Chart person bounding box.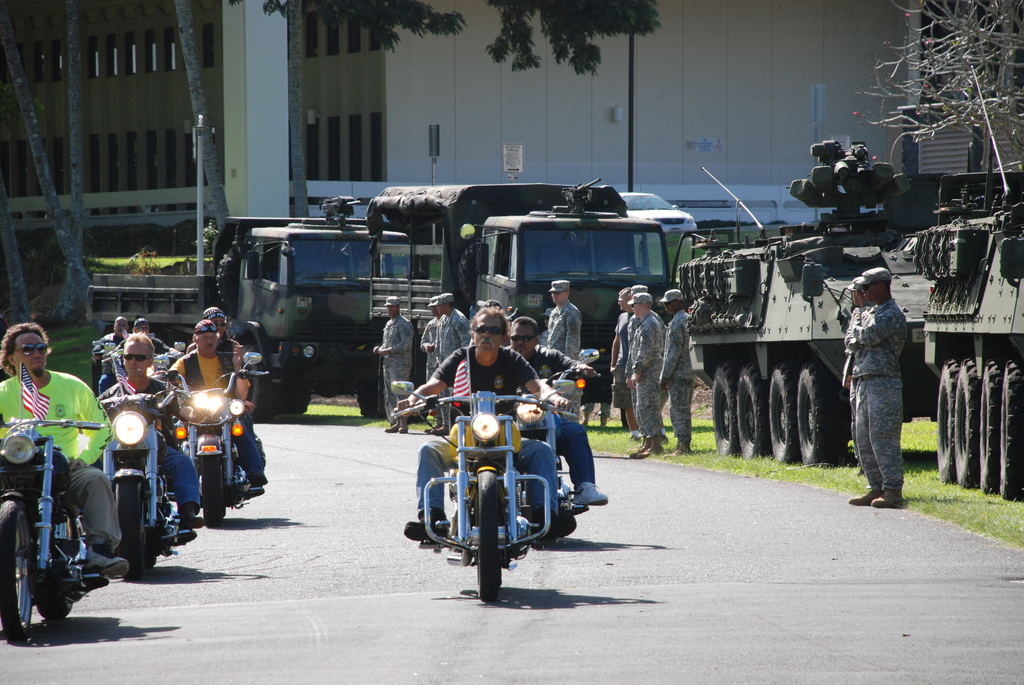
Charted: {"x1": 504, "y1": 314, "x2": 600, "y2": 510}.
